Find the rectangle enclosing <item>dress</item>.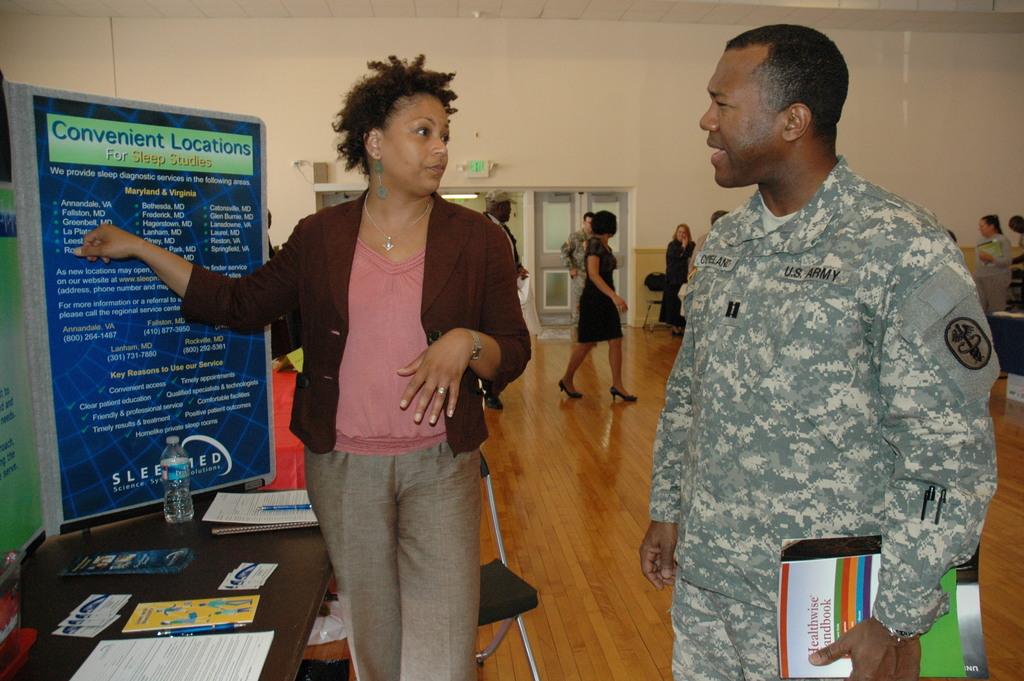
657, 240, 700, 325.
